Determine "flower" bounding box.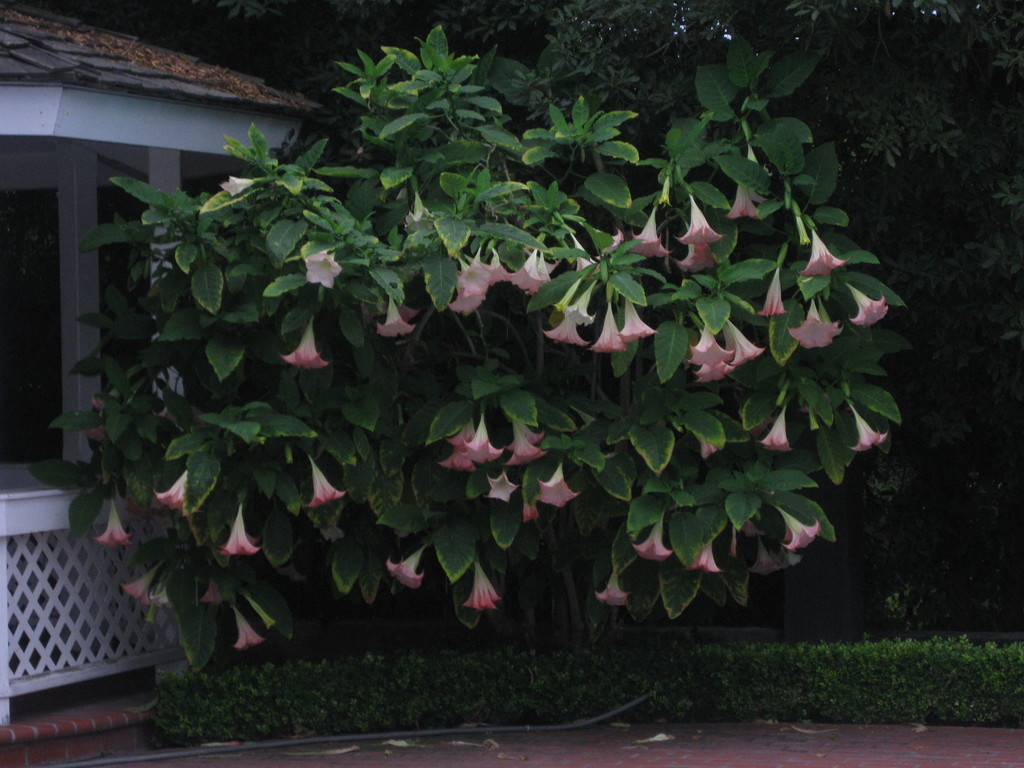
Determined: [left=159, top=470, right=188, bottom=505].
